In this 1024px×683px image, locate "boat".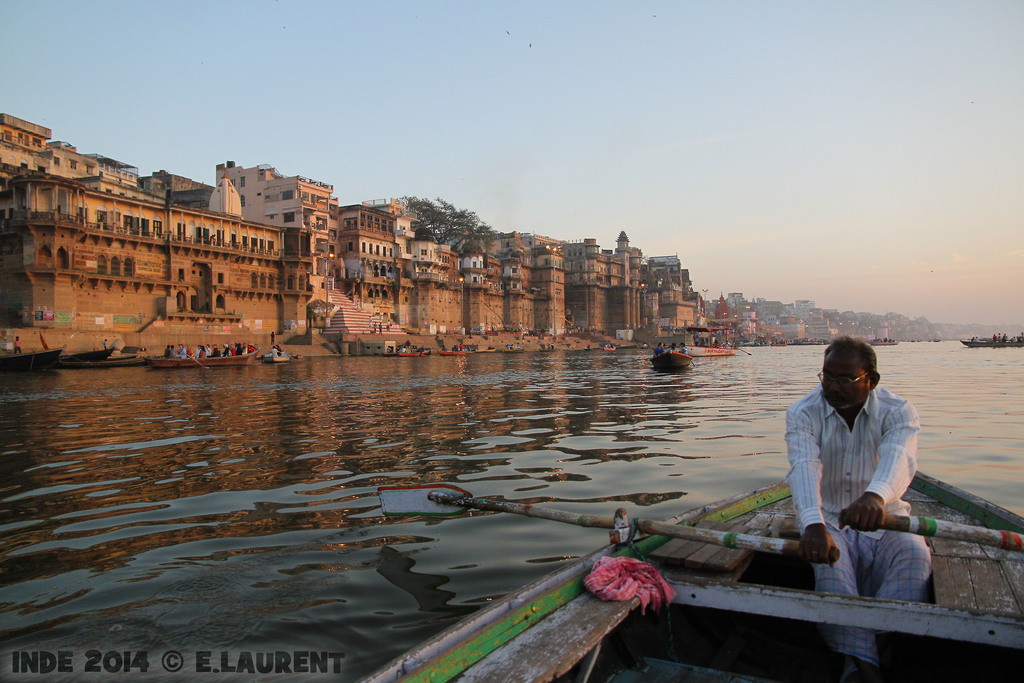
Bounding box: 868 340 897 347.
